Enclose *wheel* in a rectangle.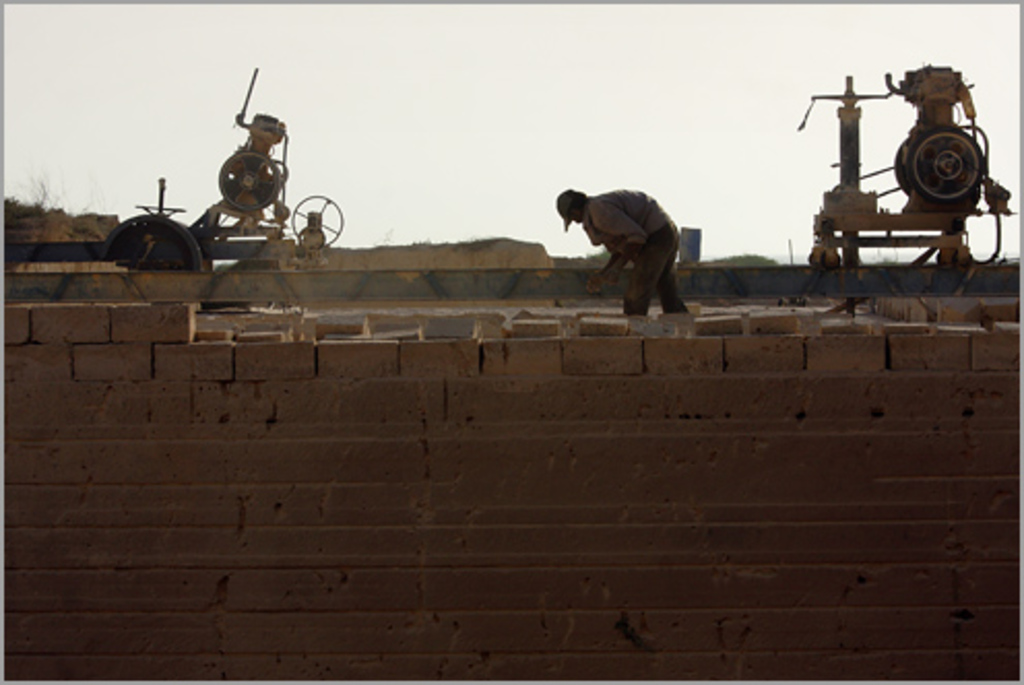
[97,213,202,270].
